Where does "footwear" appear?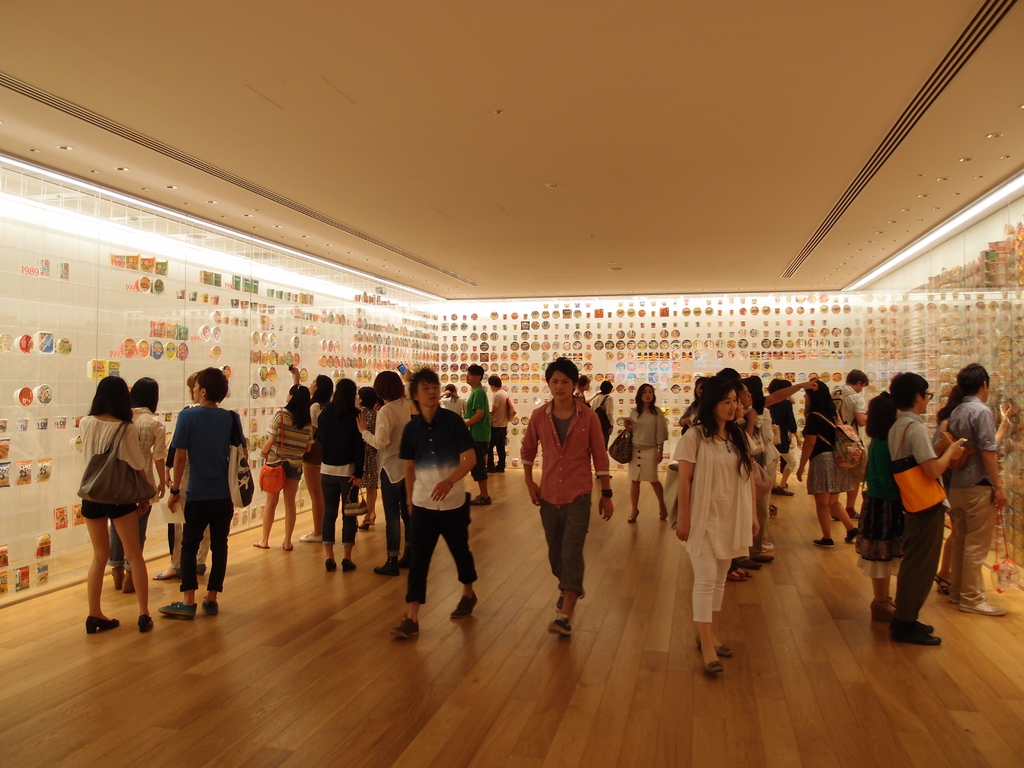
Appears at box=[550, 617, 573, 637].
